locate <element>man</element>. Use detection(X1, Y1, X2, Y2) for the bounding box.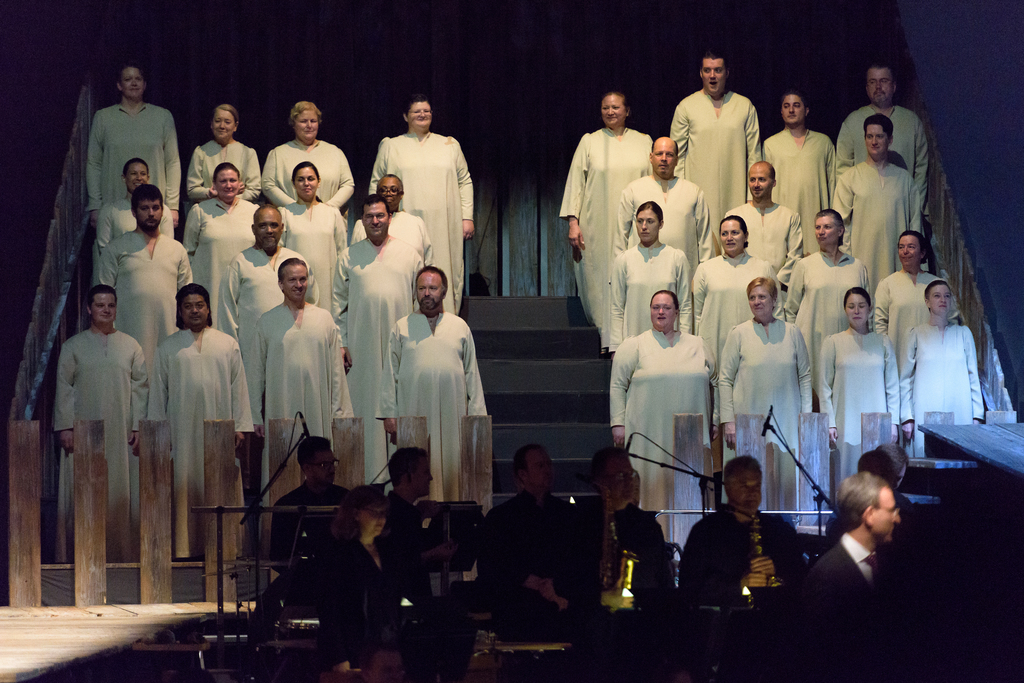
detection(202, 200, 314, 383).
